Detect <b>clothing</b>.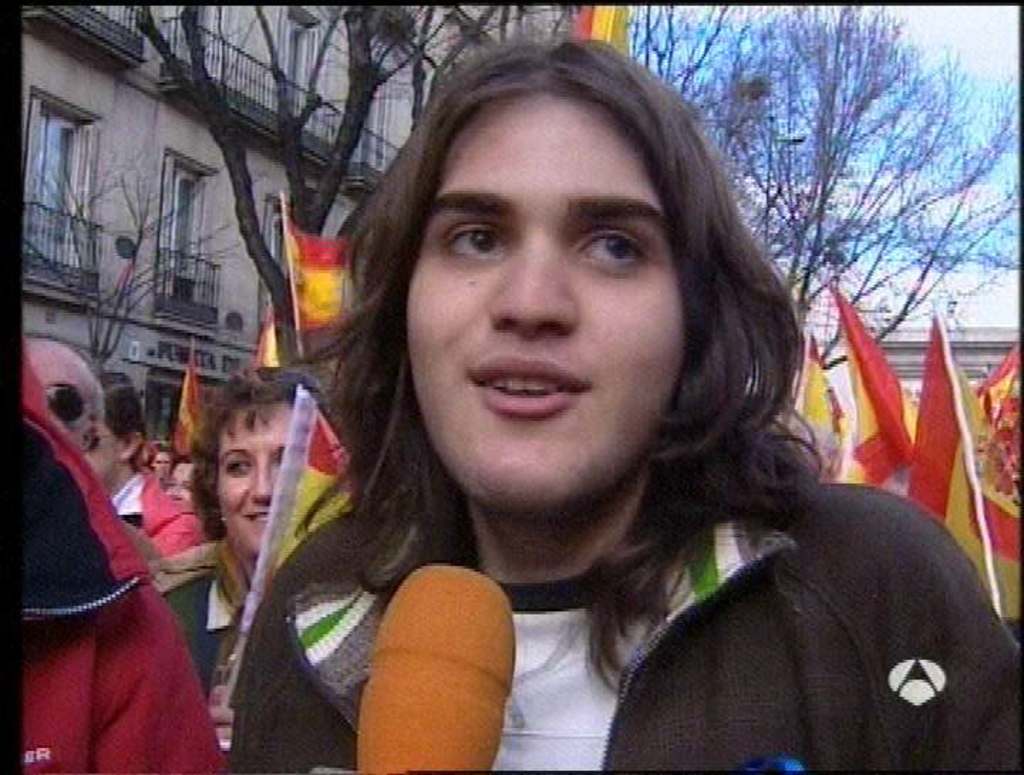
Detected at detection(218, 485, 1023, 774).
